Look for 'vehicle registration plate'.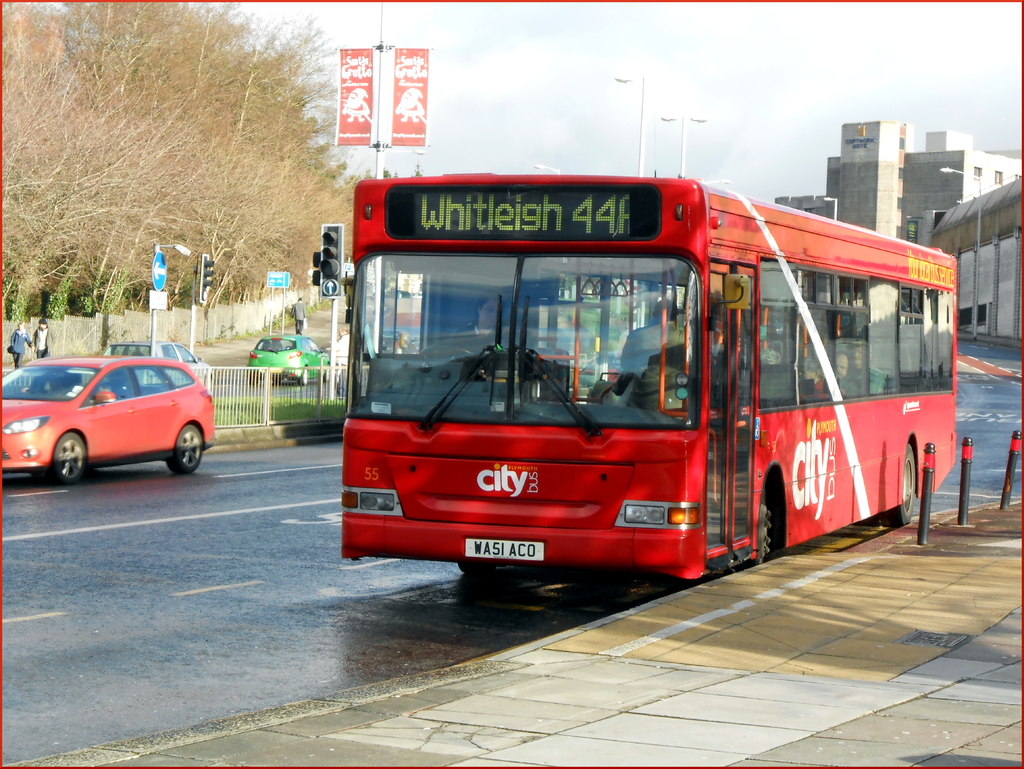
Found: bbox=(464, 538, 541, 554).
